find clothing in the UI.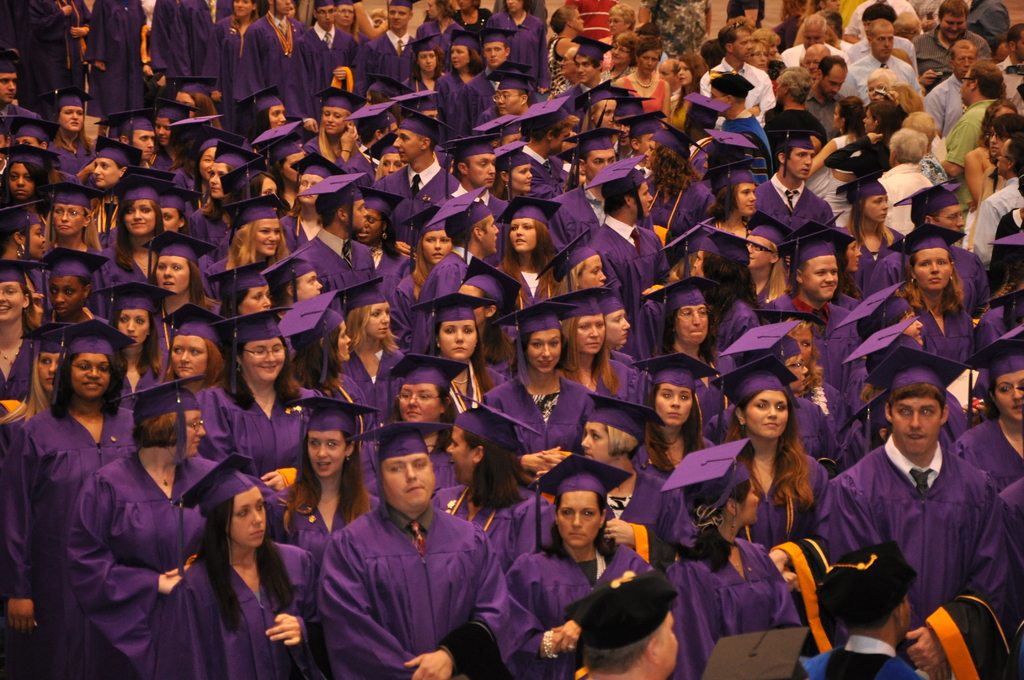
UI element at crop(942, 404, 1023, 495).
